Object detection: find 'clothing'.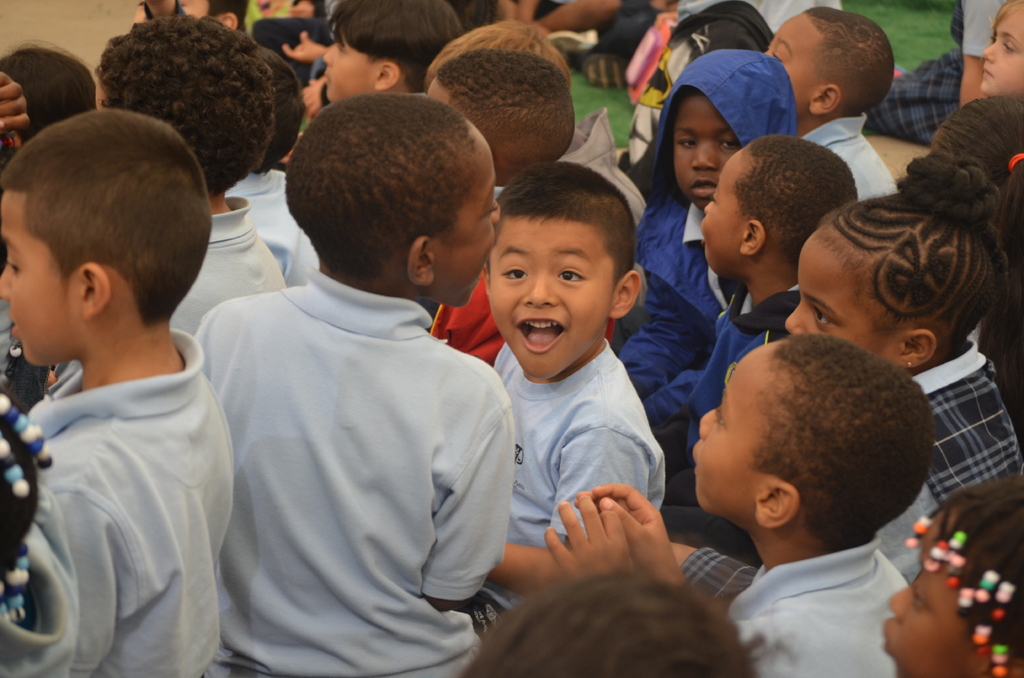
crop(564, 1, 665, 74).
